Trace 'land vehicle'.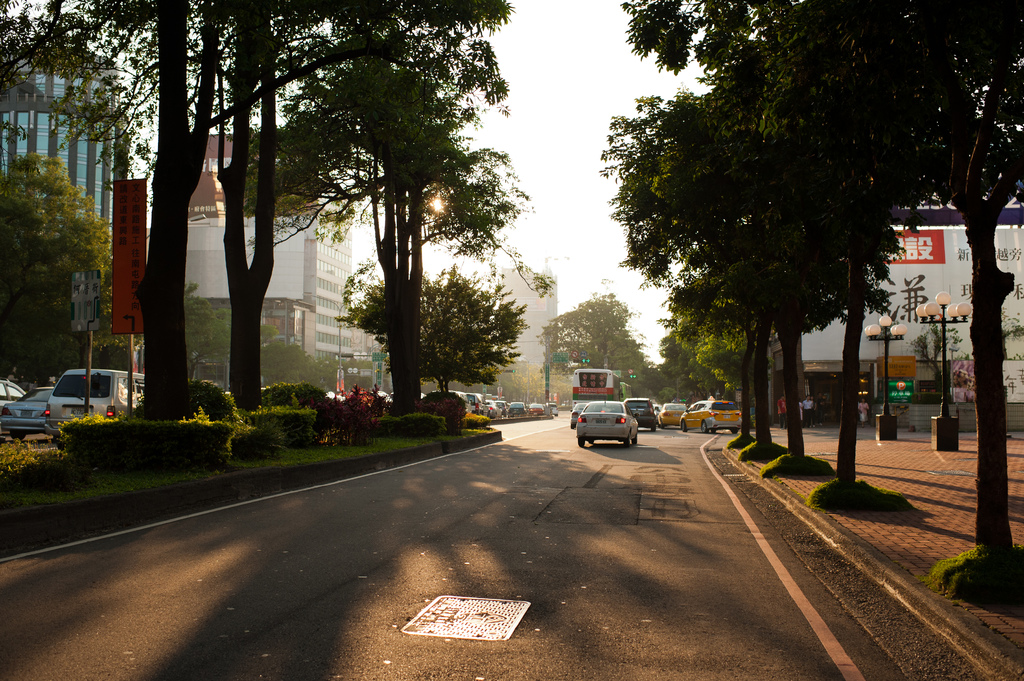
Traced to locate(680, 396, 745, 431).
